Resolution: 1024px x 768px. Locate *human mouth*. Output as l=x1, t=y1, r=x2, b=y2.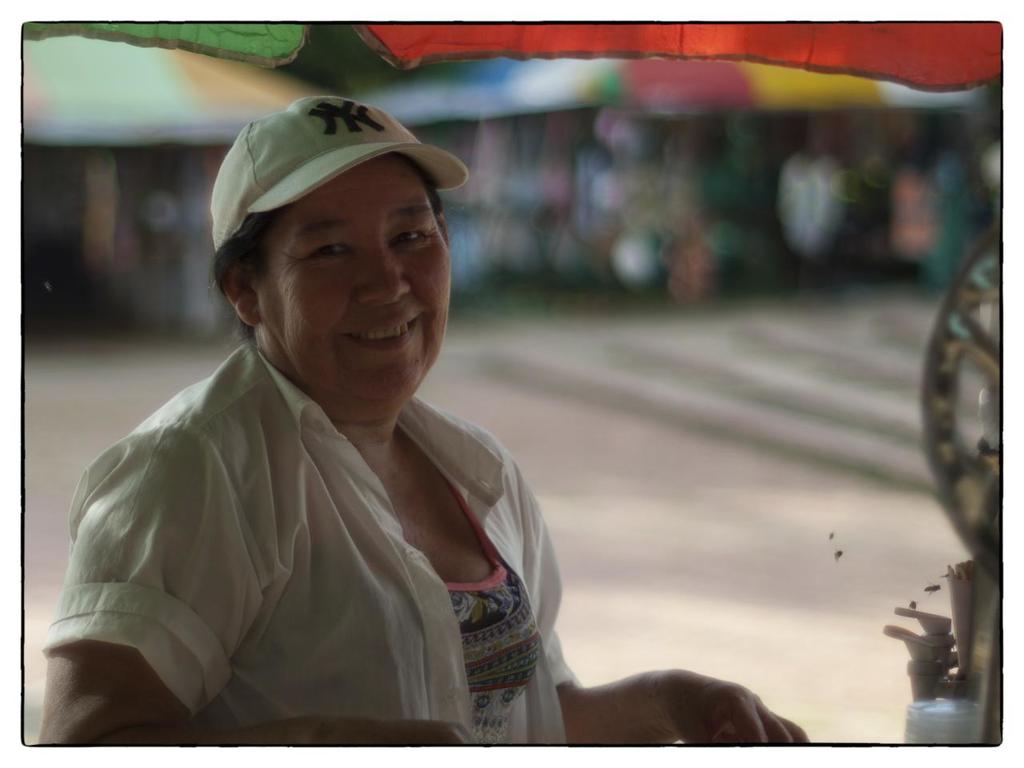
l=334, t=307, r=430, b=361.
